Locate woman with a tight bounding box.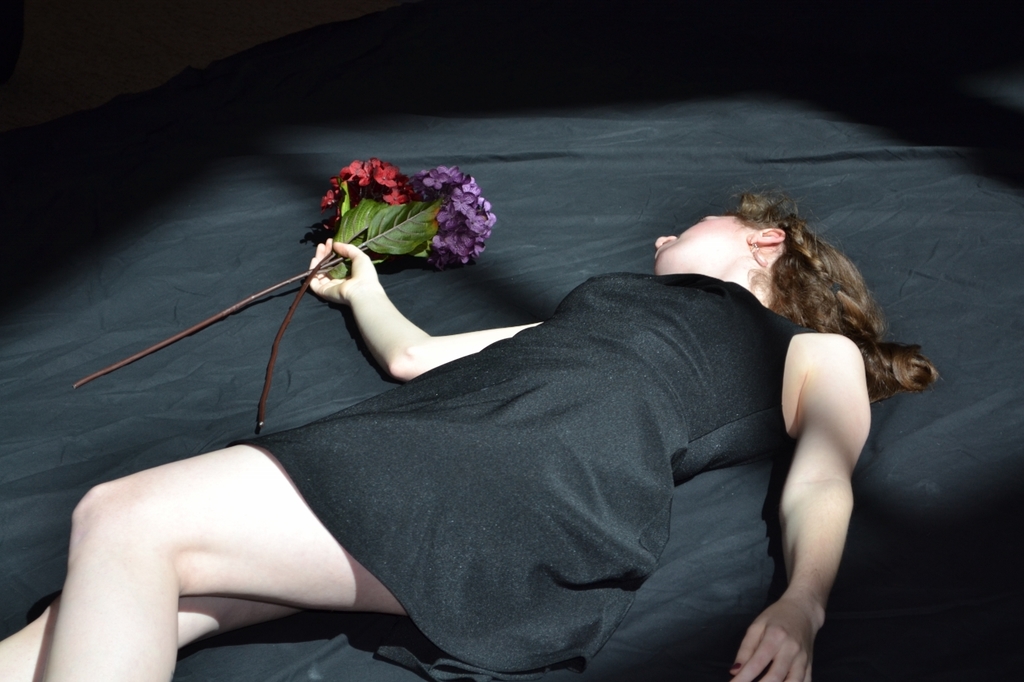
<region>0, 193, 890, 681</region>.
